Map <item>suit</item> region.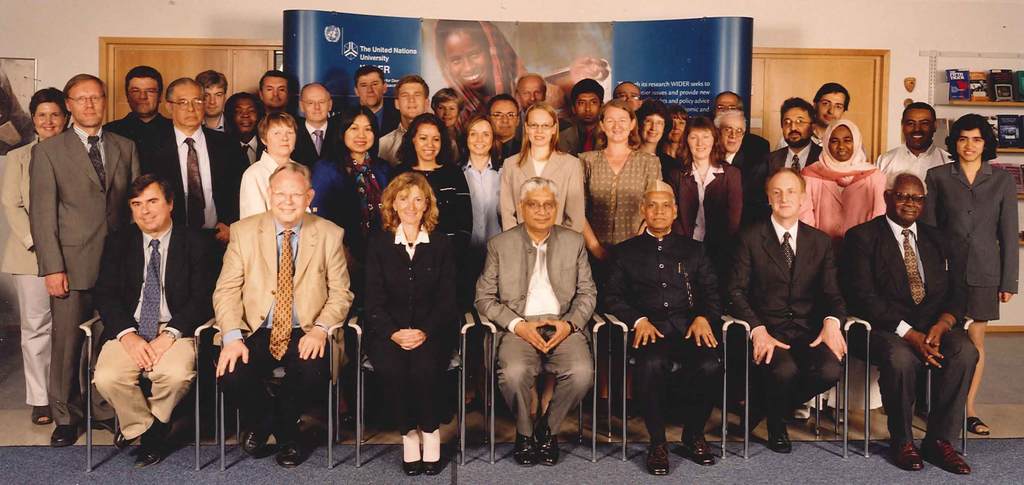
Mapped to bbox(0, 135, 45, 409).
